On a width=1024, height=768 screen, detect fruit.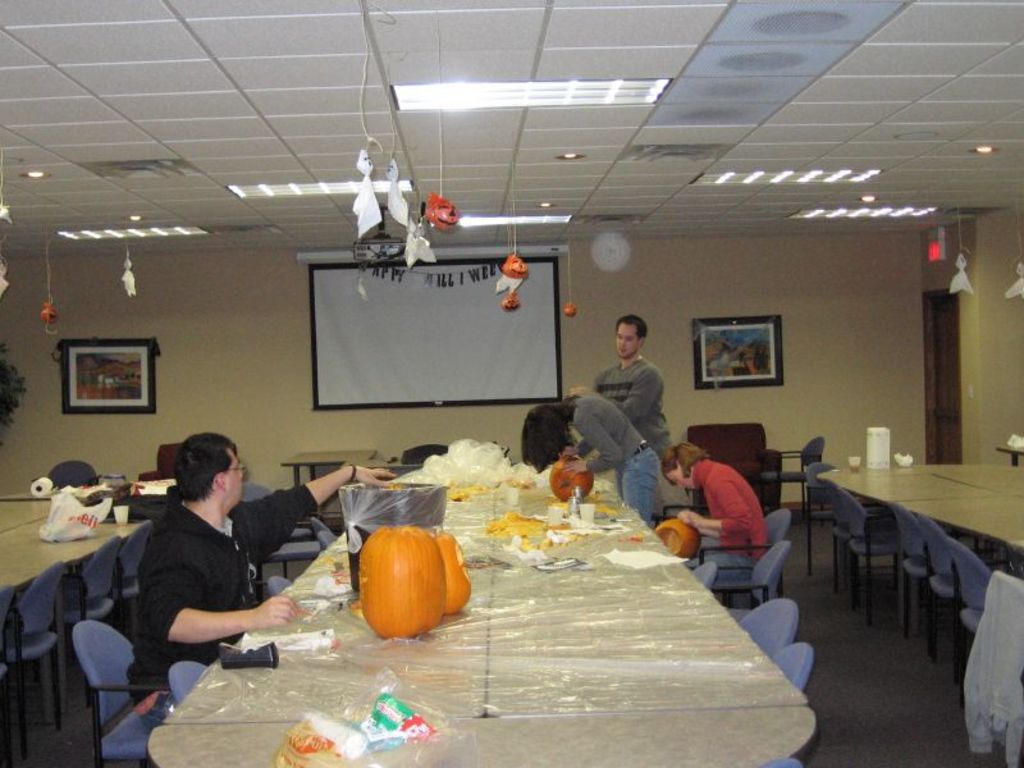
548:453:594:507.
